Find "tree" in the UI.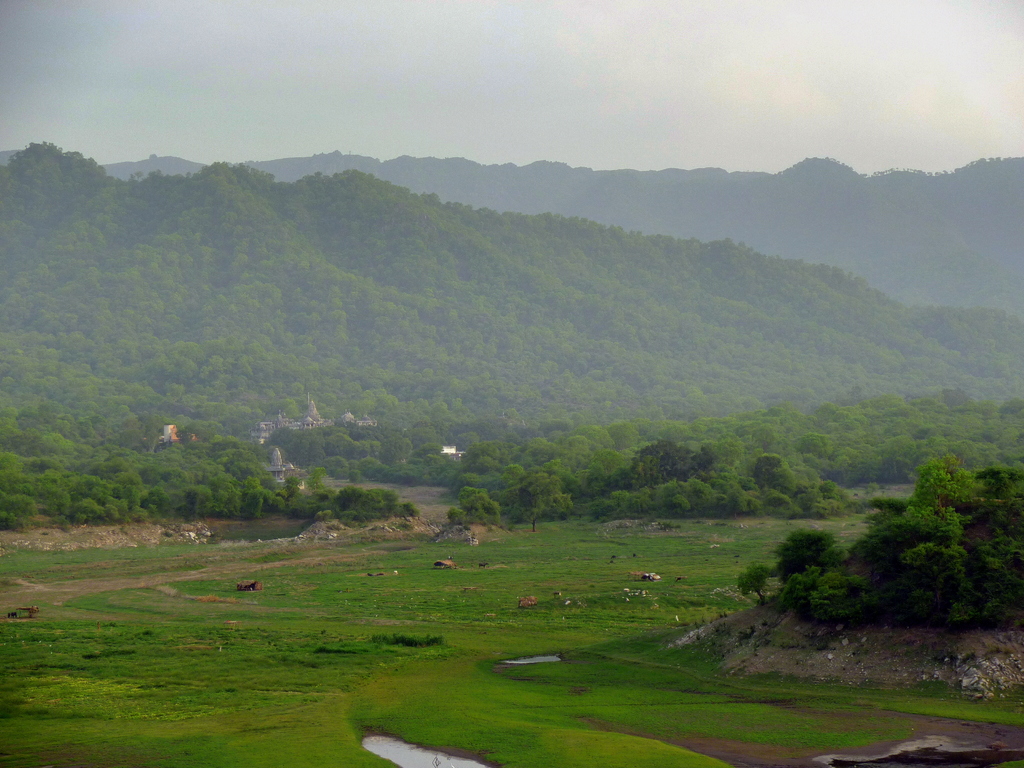
UI element at pyautogui.locateOnScreen(797, 433, 837, 456).
